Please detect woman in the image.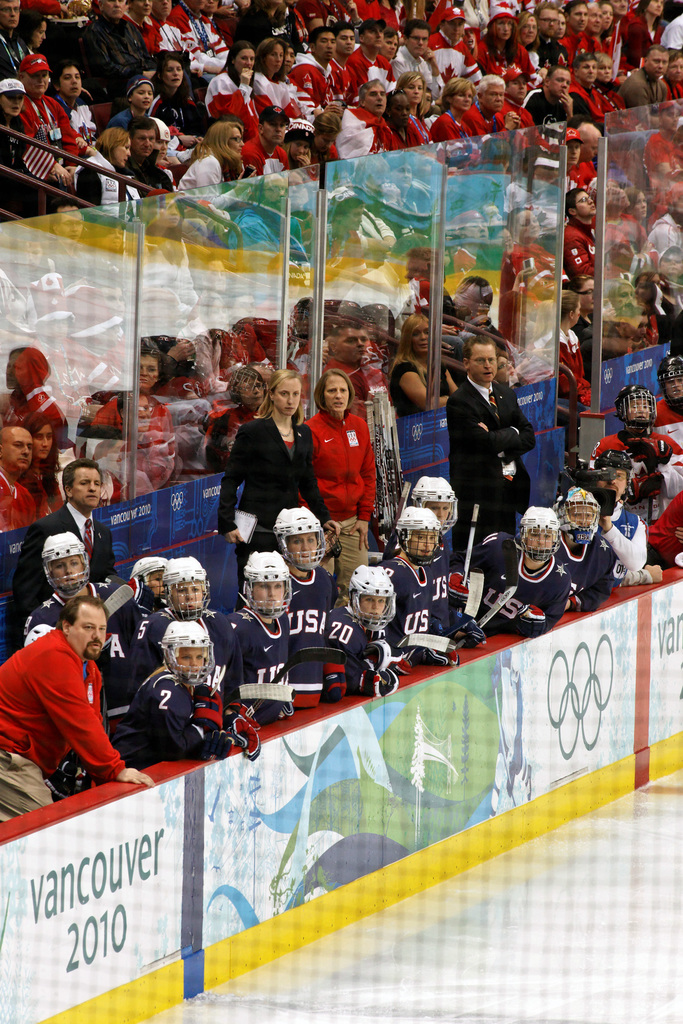
87,348,175,433.
